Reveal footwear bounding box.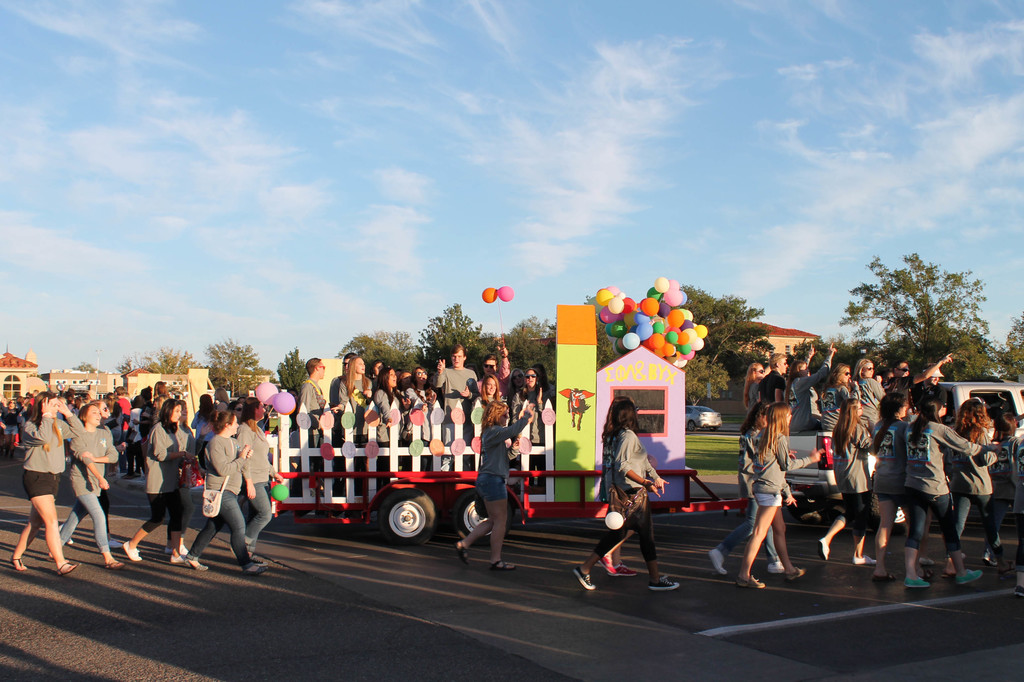
Revealed: (left=573, top=561, right=597, bottom=589).
